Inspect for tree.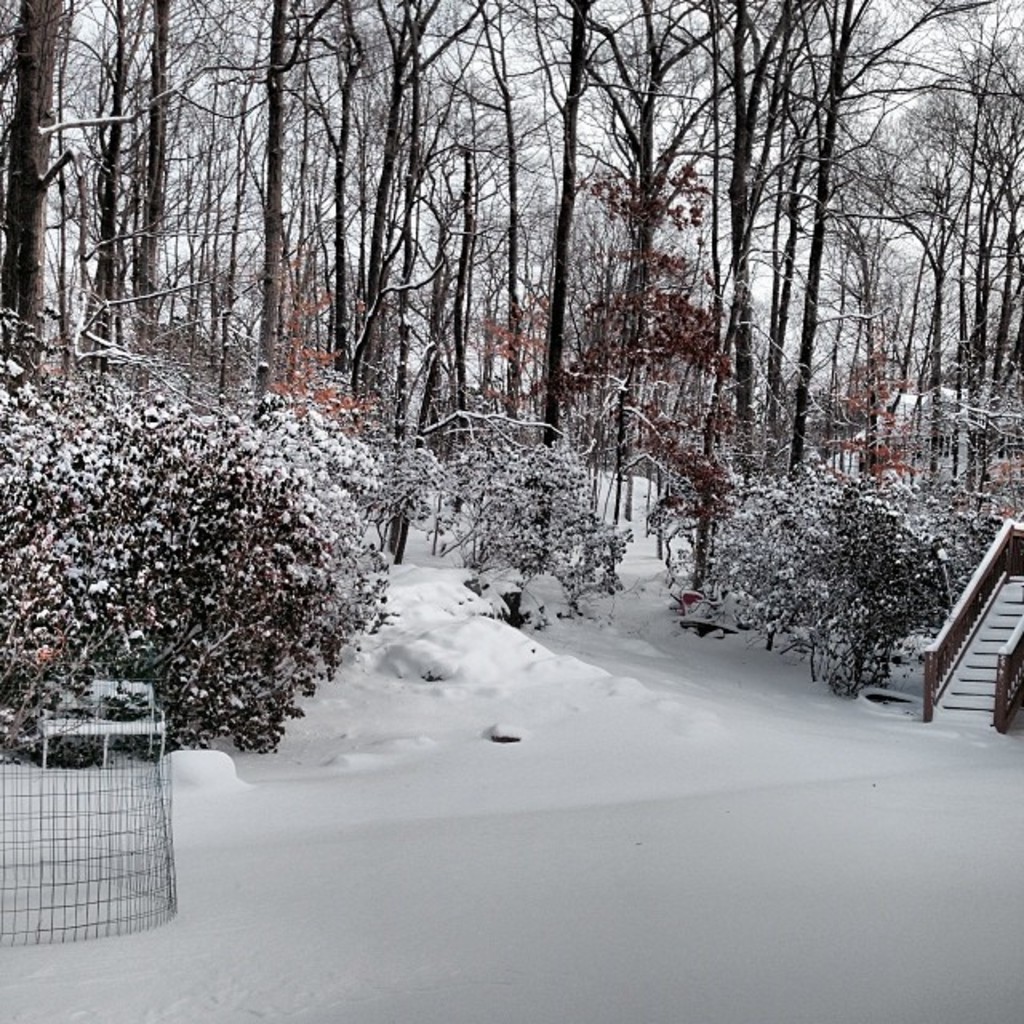
Inspection: (left=586, top=0, right=717, bottom=427).
